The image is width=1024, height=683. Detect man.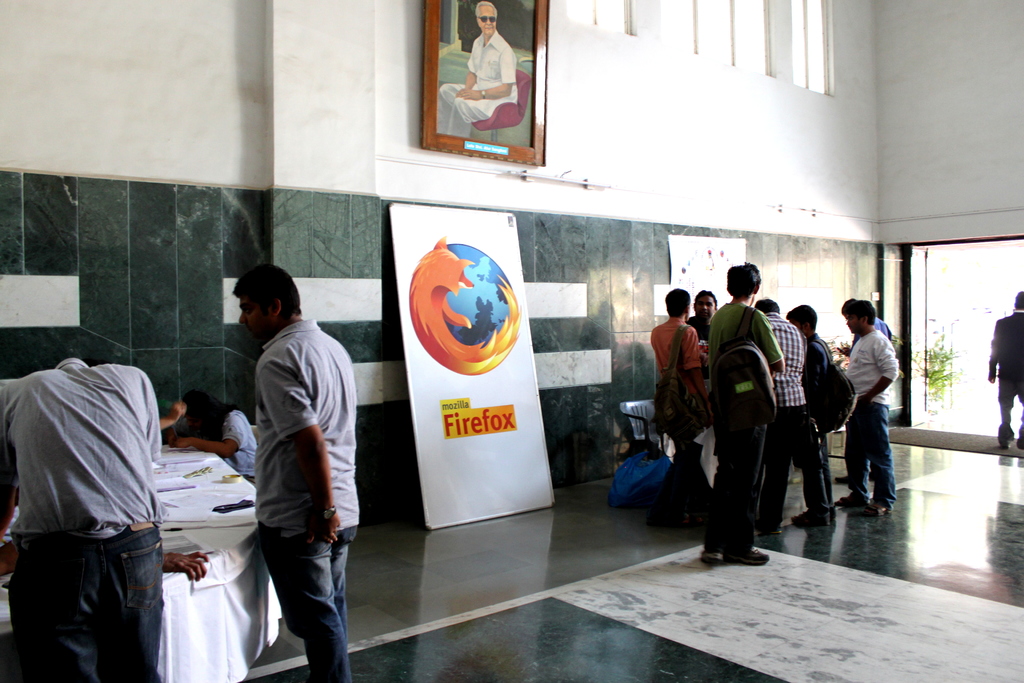
Detection: BBox(710, 267, 785, 570).
